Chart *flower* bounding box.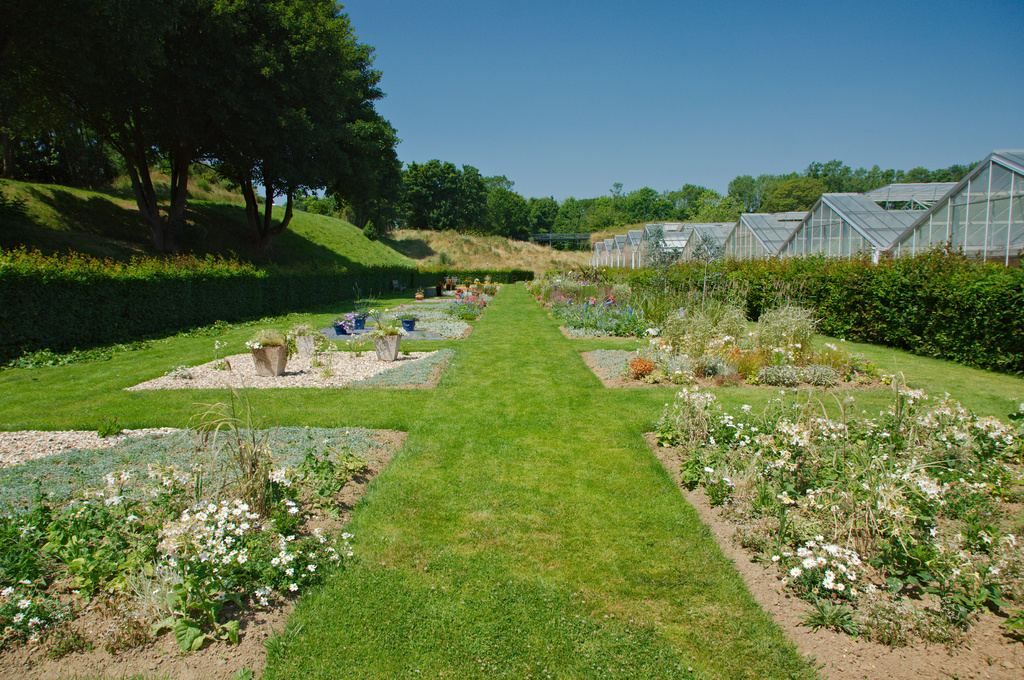
Charted: locate(236, 551, 247, 564).
